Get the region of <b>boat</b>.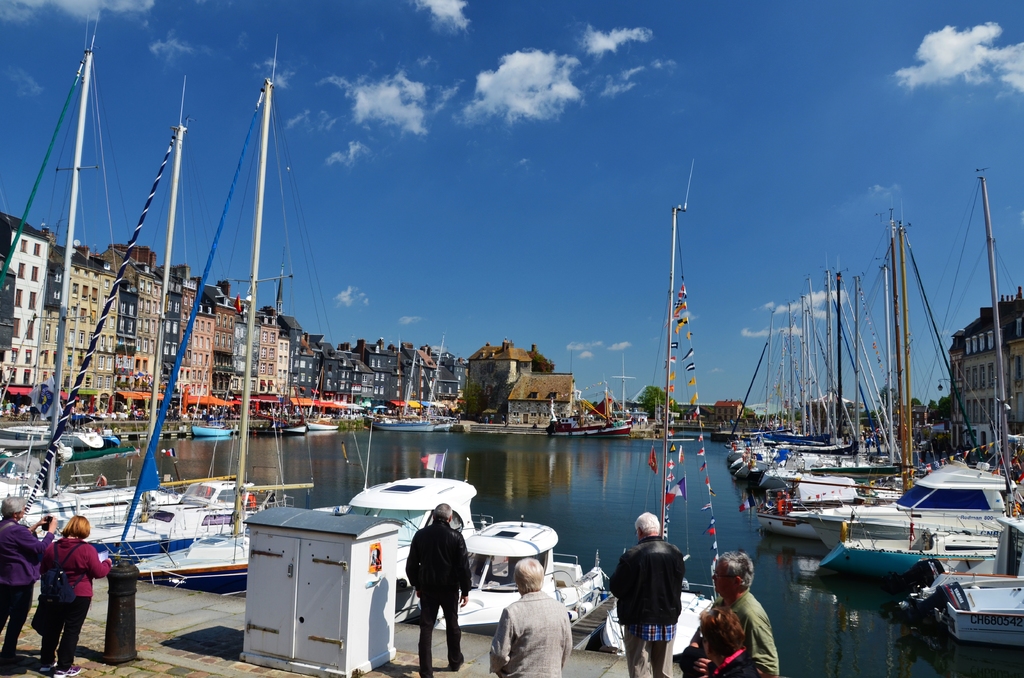
x1=0, y1=8, x2=113, y2=452.
